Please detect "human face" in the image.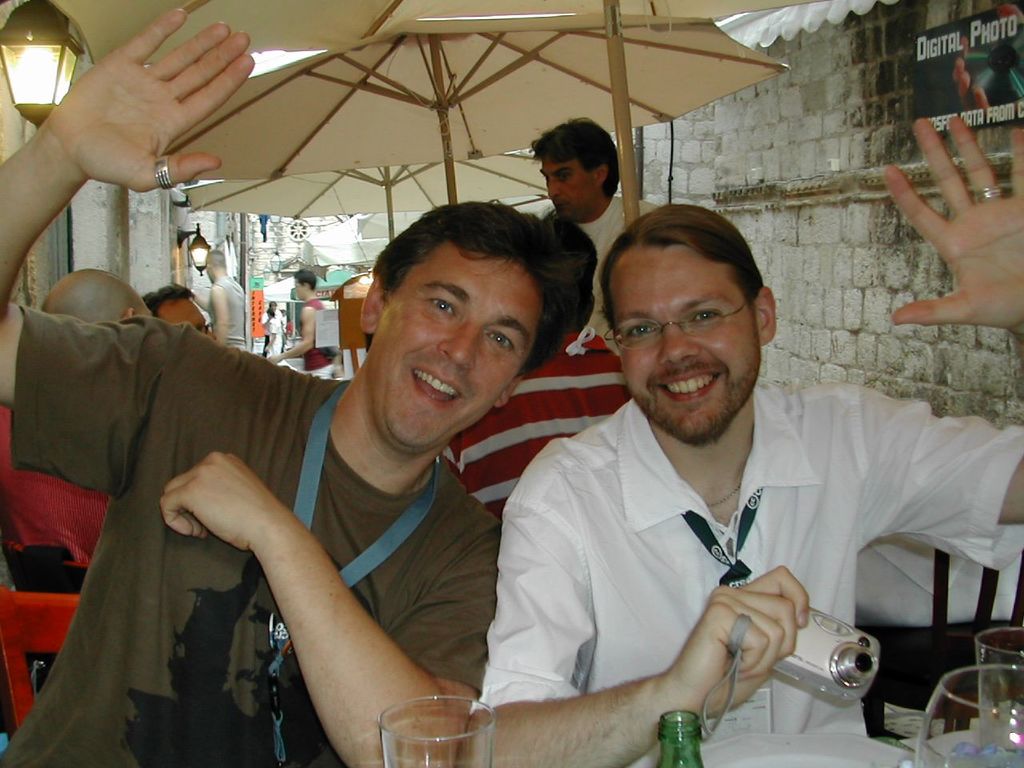
(616, 246, 758, 446).
